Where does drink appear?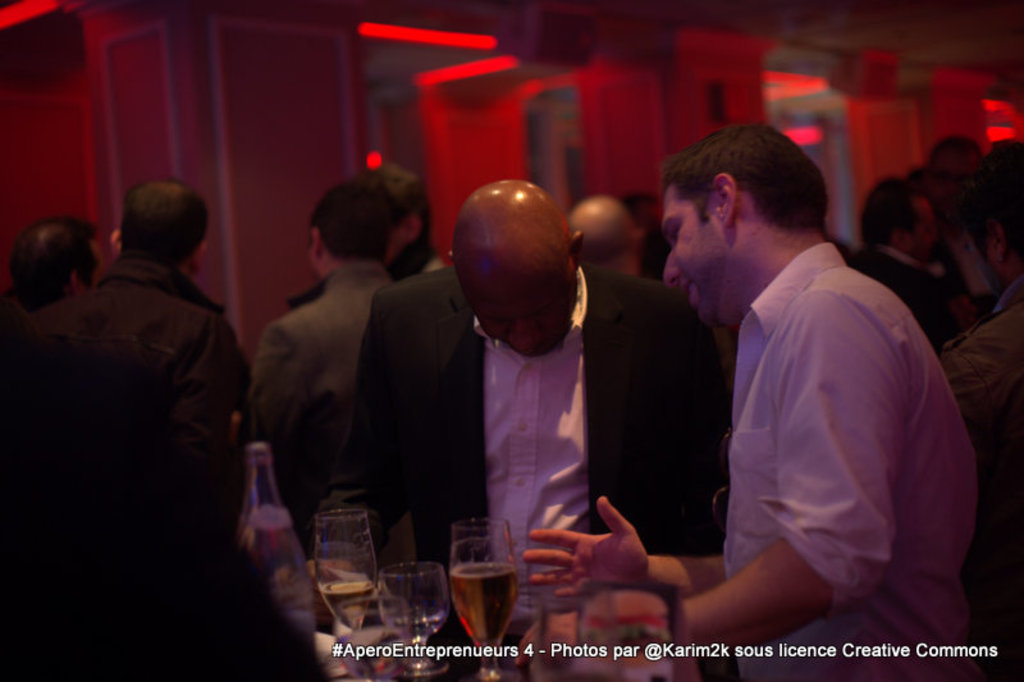
Appears at {"left": 323, "top": 578, "right": 376, "bottom": 632}.
